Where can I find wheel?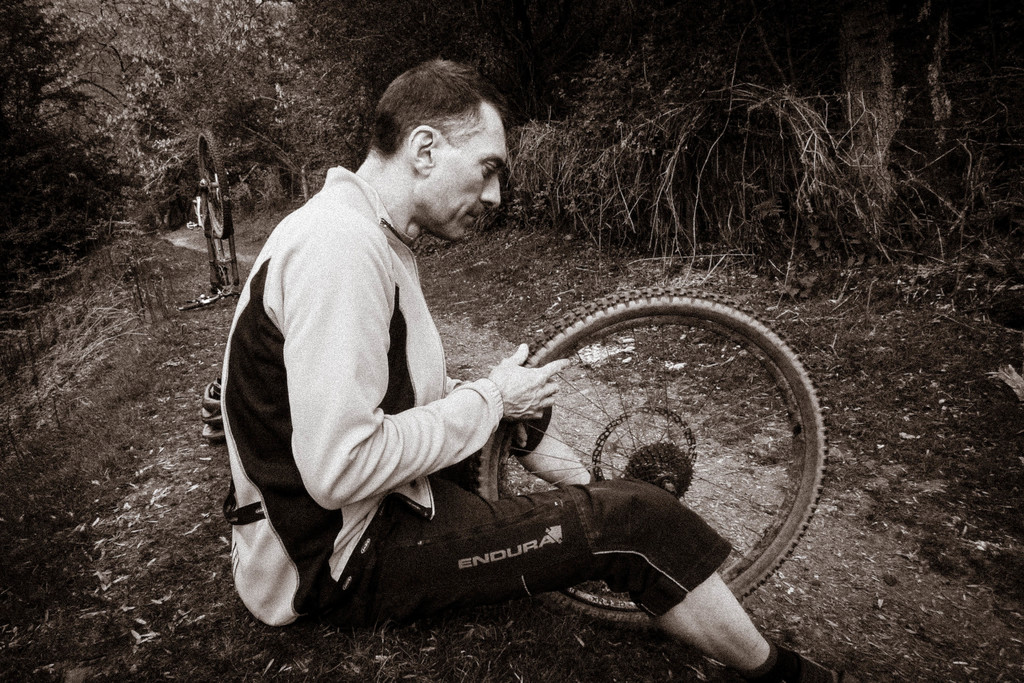
You can find it at (x1=474, y1=286, x2=827, y2=639).
